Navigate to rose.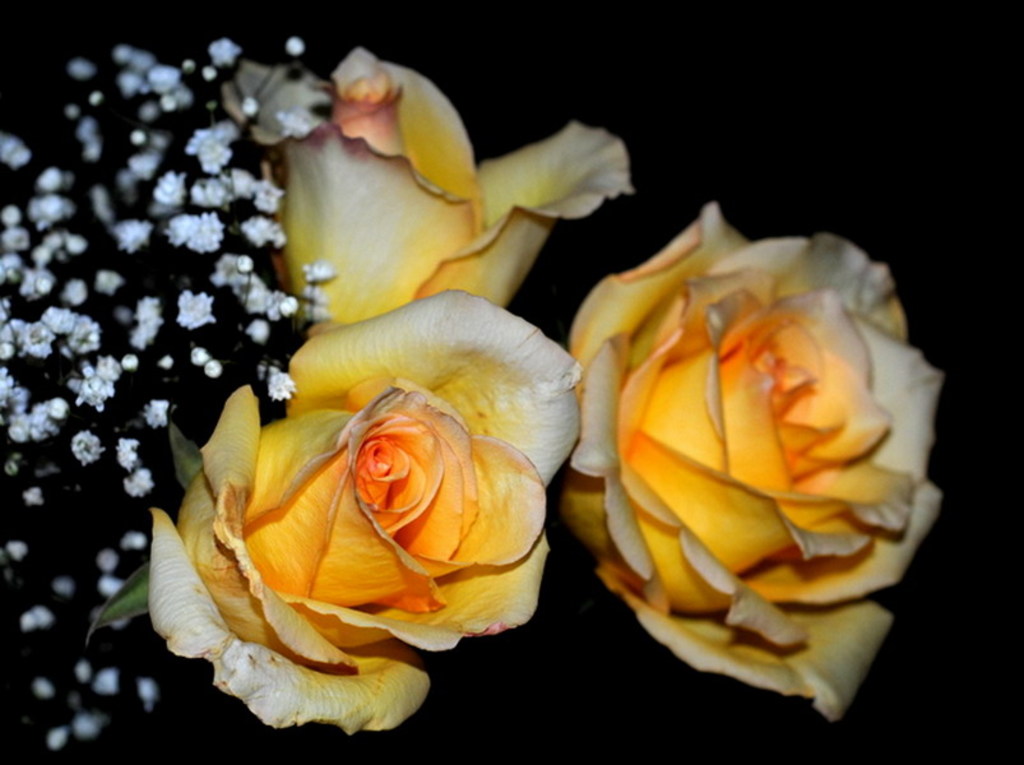
Navigation target: {"left": 149, "top": 286, "right": 579, "bottom": 732}.
